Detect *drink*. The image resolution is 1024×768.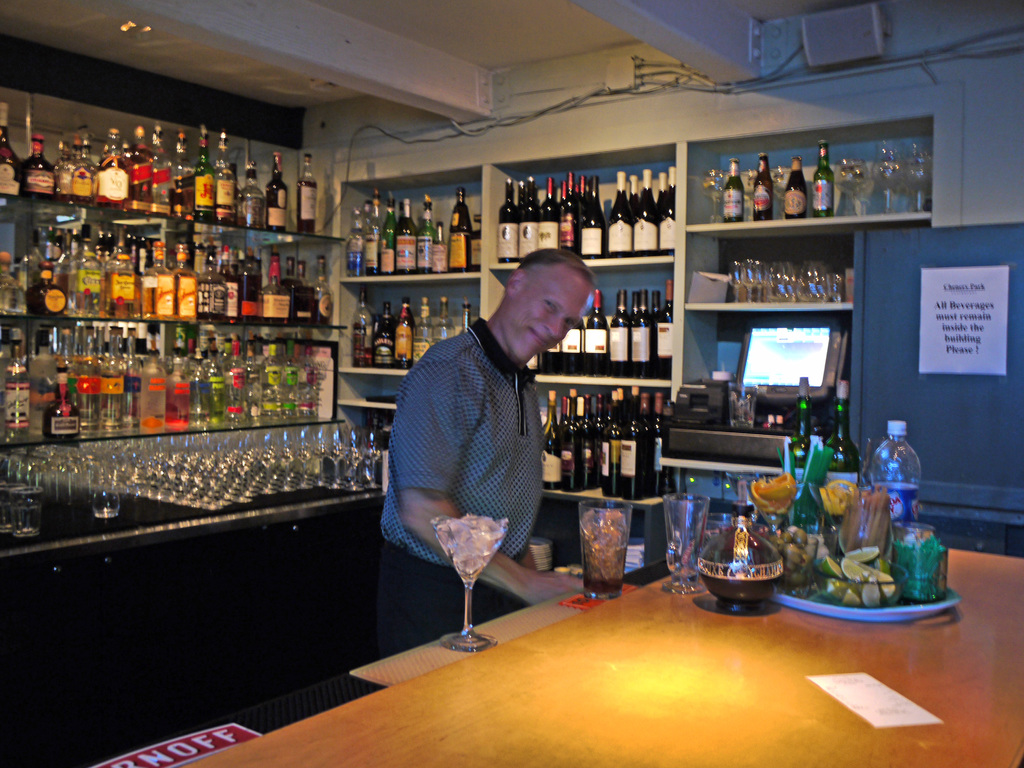
box(132, 127, 154, 211).
